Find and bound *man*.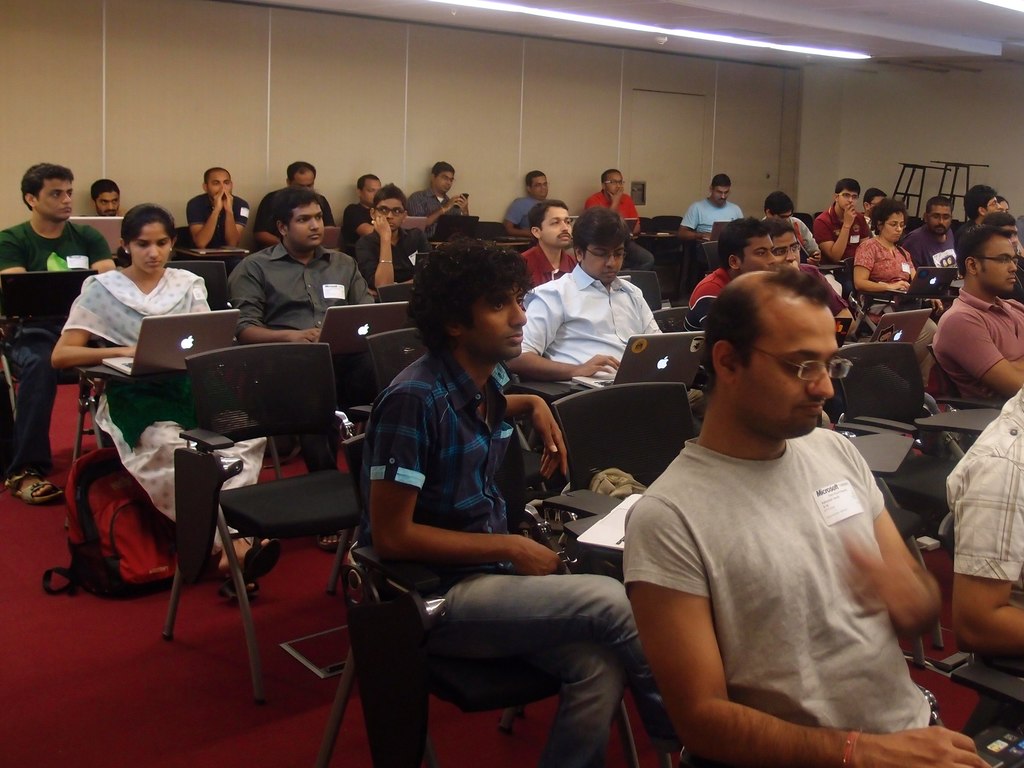
Bound: [902, 193, 959, 305].
